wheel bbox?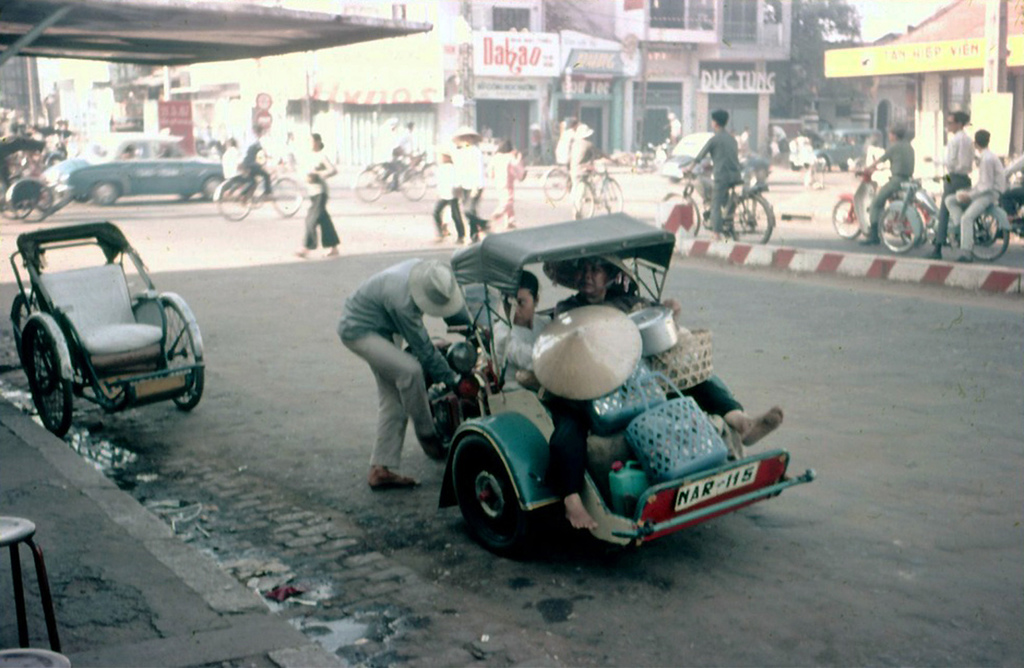
x1=460, y1=442, x2=545, y2=553
